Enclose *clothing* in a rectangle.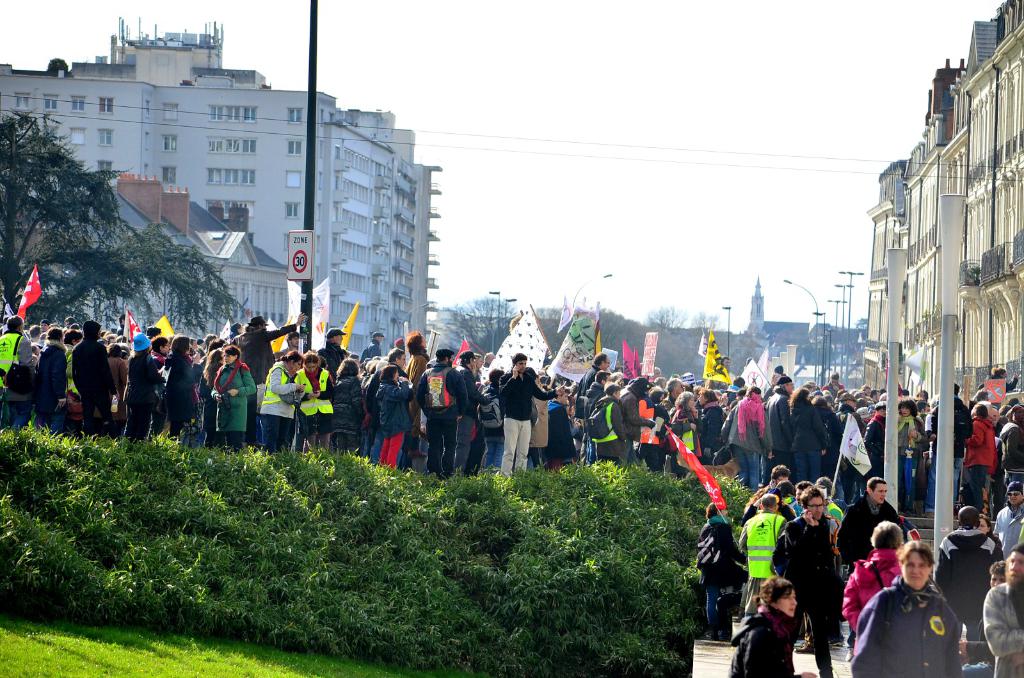
box(372, 378, 412, 469).
